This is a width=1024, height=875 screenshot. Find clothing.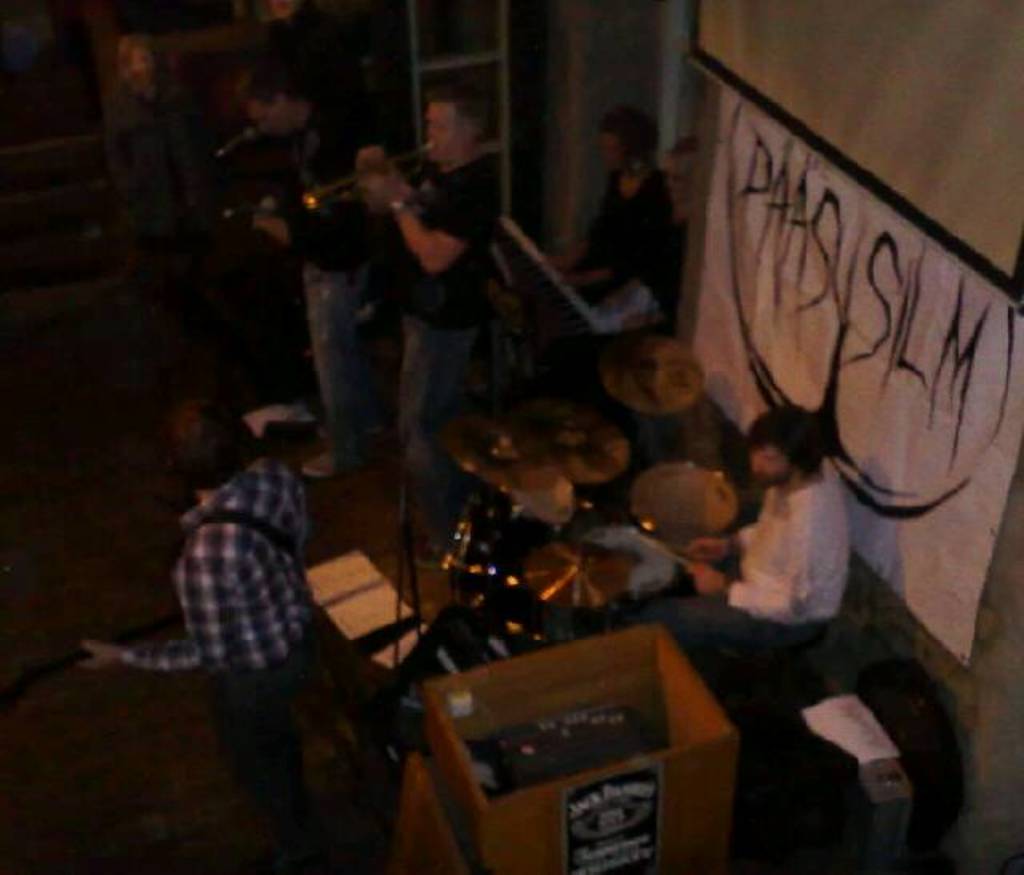
Bounding box: bbox(550, 162, 677, 406).
